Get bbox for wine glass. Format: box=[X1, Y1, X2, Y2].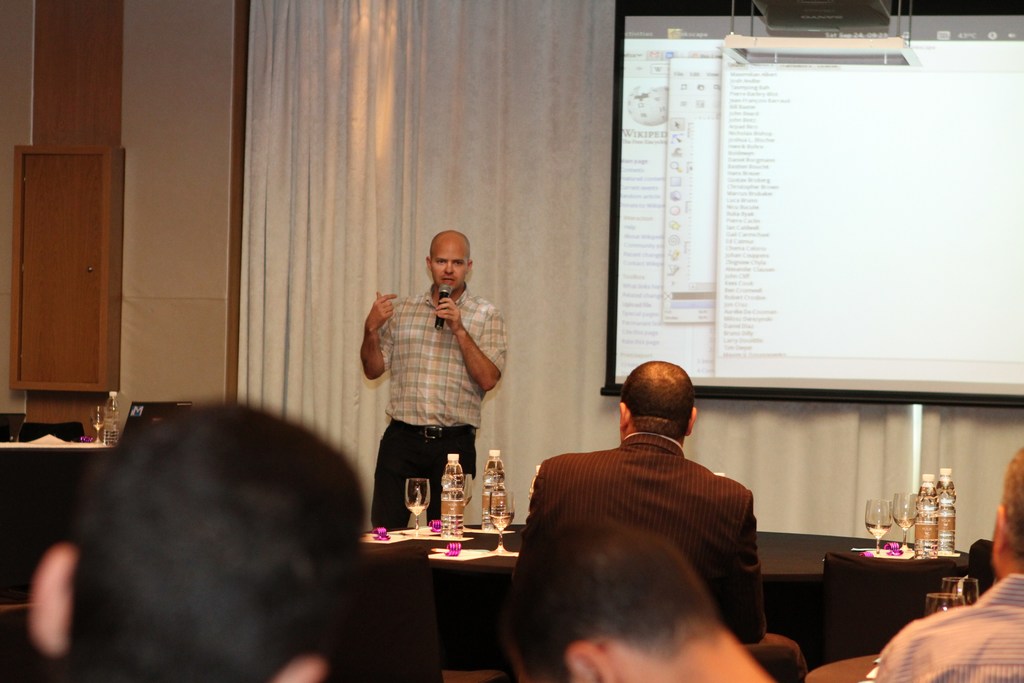
box=[492, 489, 512, 553].
